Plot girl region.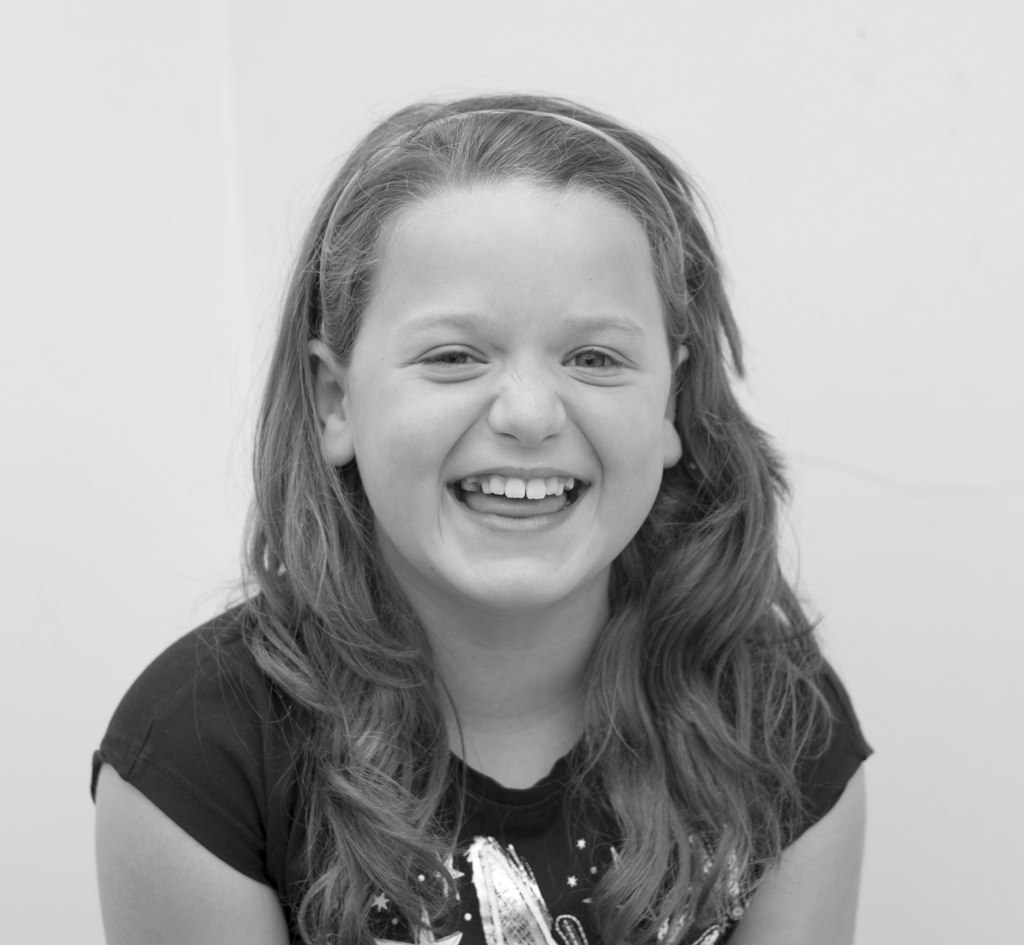
Plotted at bbox=[91, 81, 876, 944].
